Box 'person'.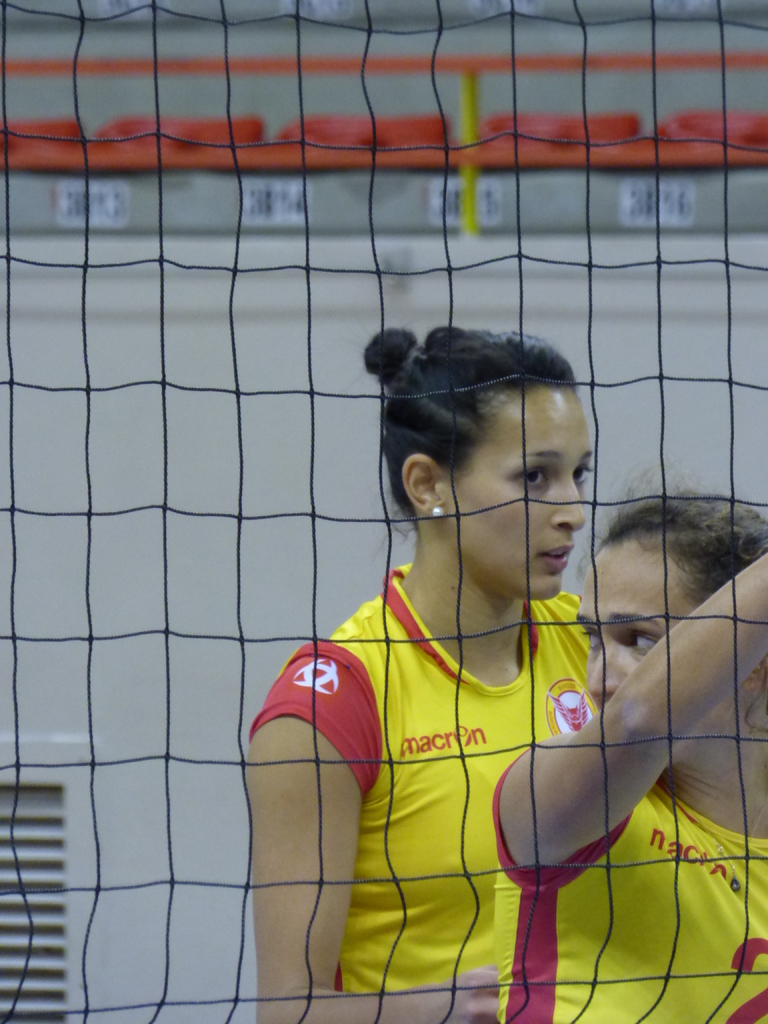
(246, 311, 664, 1014).
